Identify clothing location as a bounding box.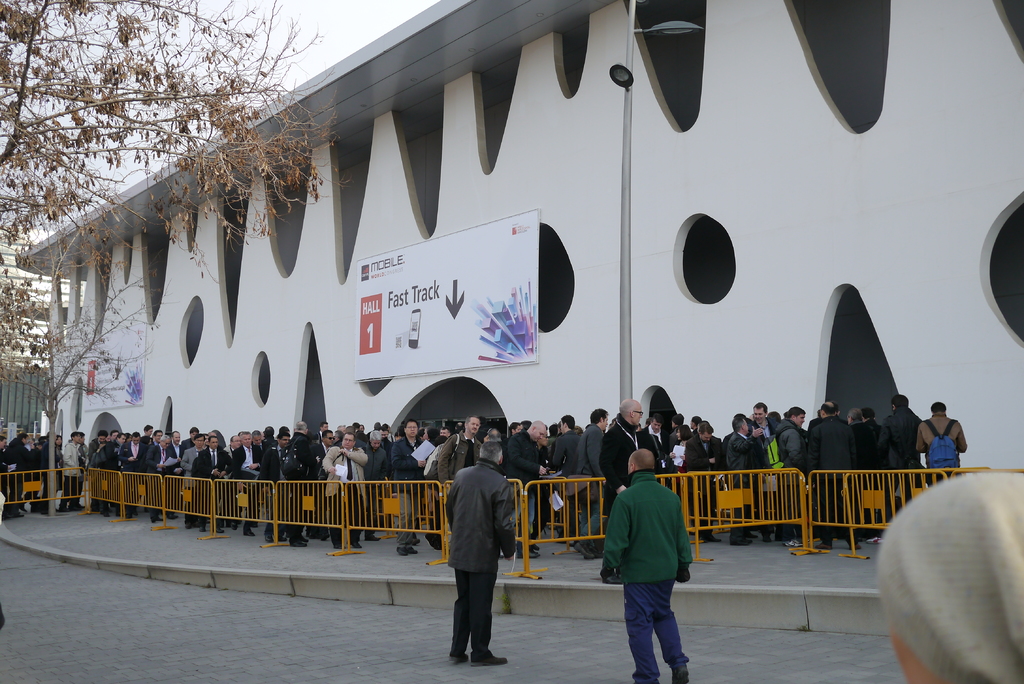
pyautogui.locateOnScreen(182, 435, 196, 453).
